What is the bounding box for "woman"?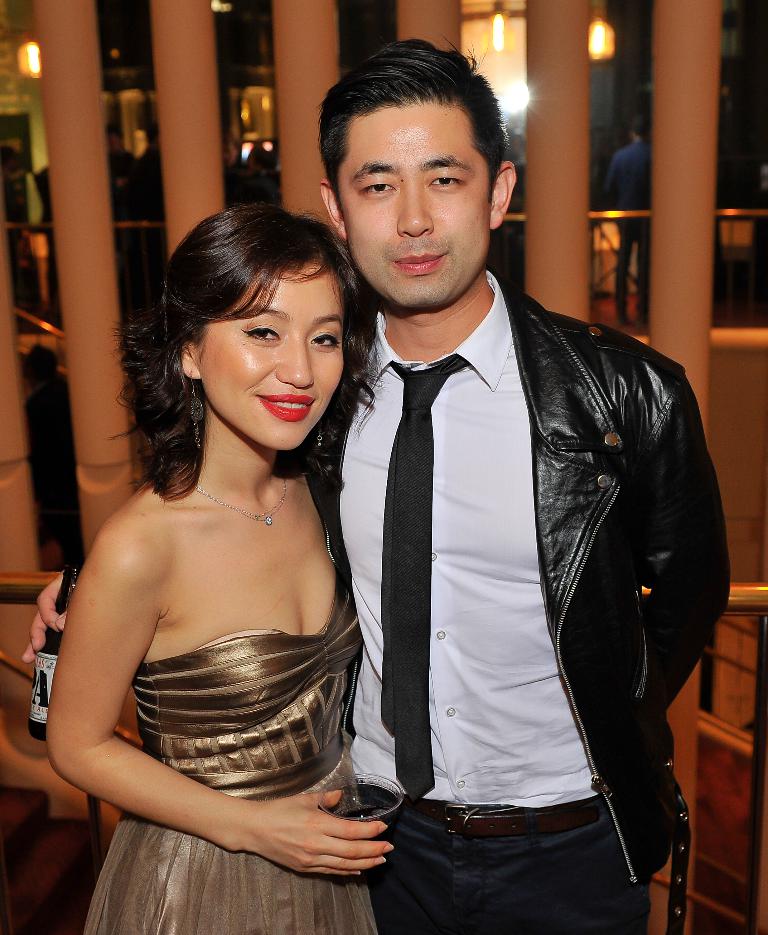
[left=36, top=196, right=400, bottom=934].
